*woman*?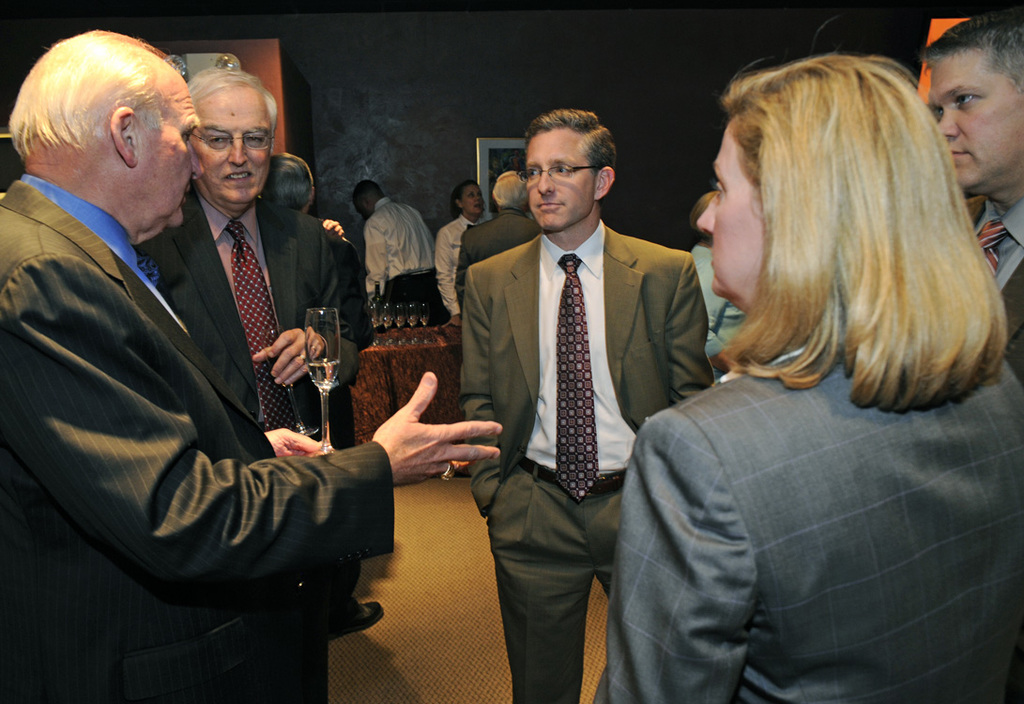
[436, 182, 485, 327]
